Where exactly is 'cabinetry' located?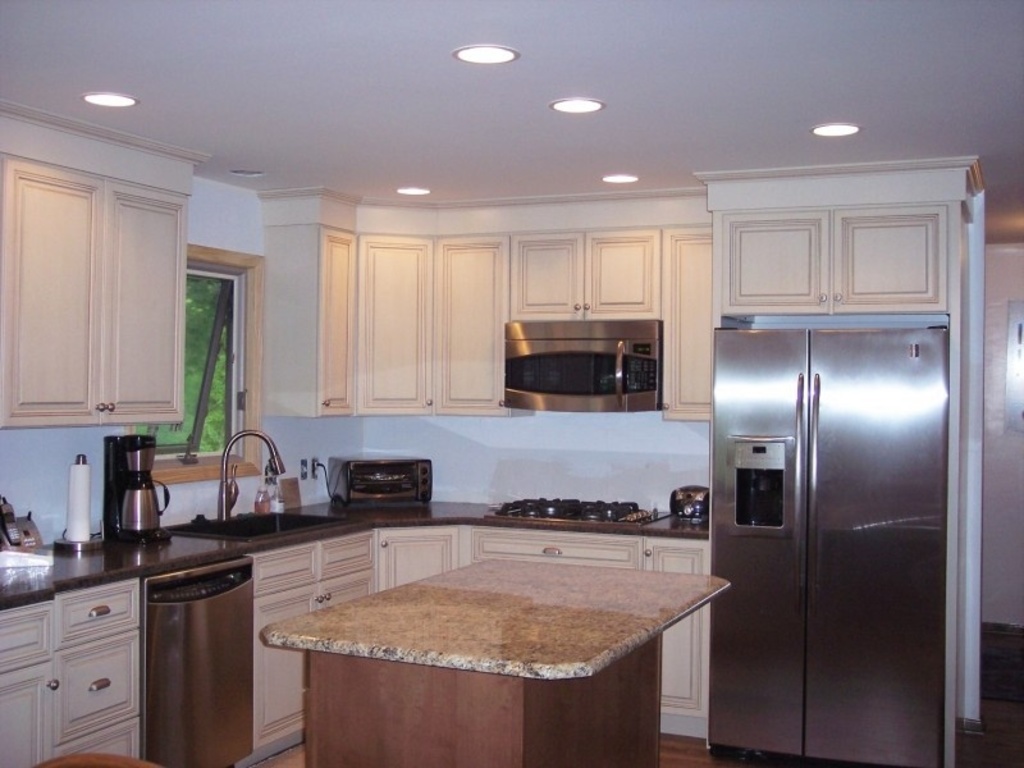
Its bounding box is bbox=[0, 605, 54, 675].
